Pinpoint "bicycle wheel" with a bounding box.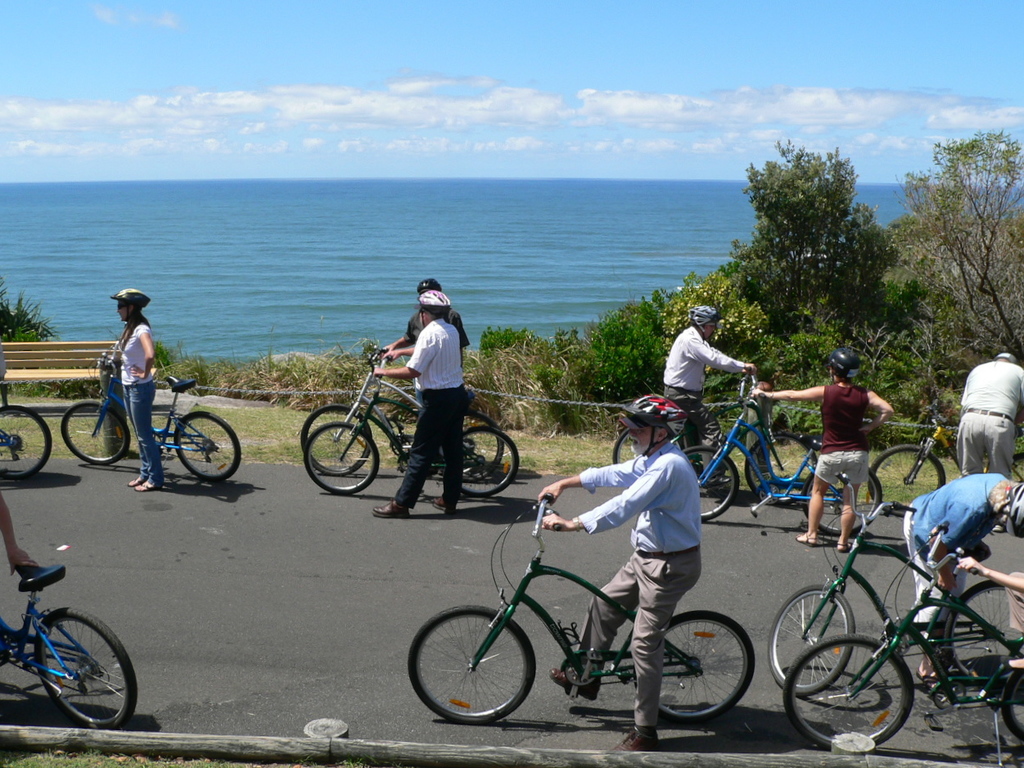
detection(864, 446, 948, 515).
